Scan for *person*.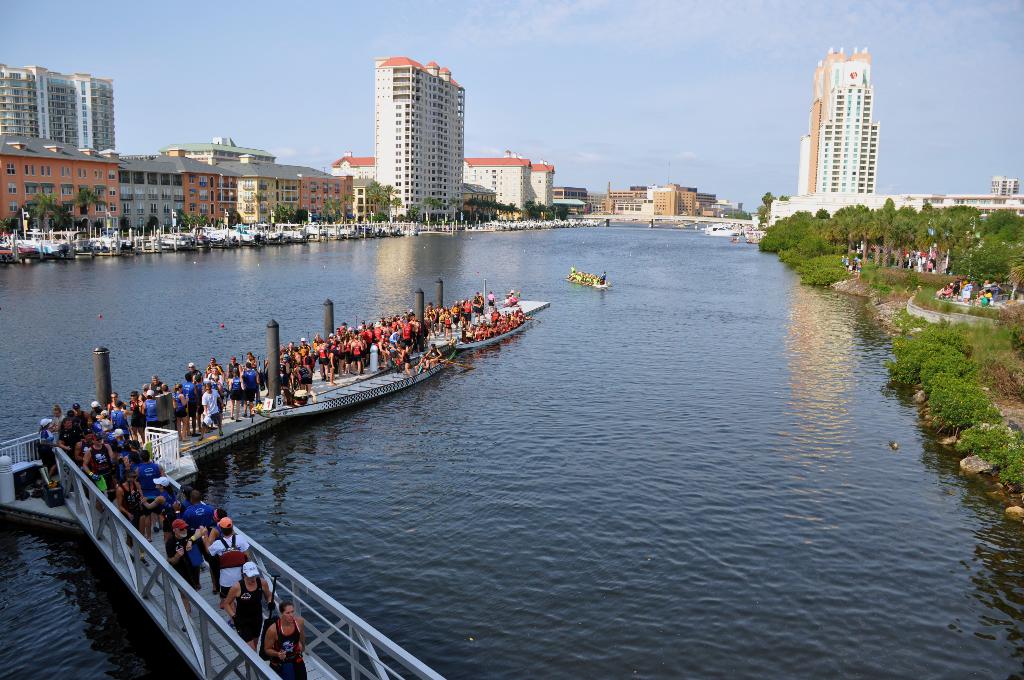
Scan result: <bbox>413, 349, 434, 378</bbox>.
